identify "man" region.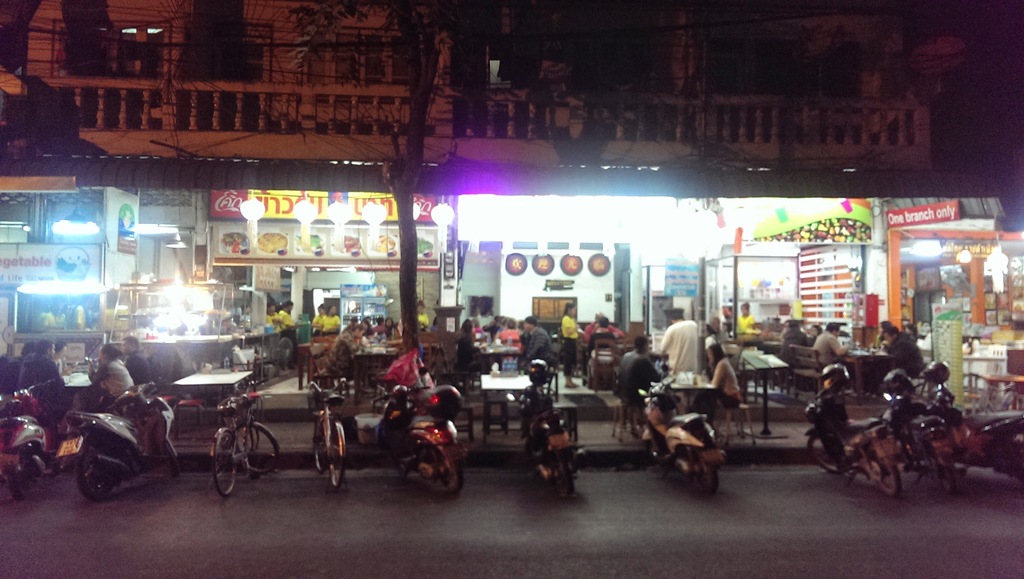
Region: pyautogui.locateOnScreen(781, 320, 815, 370).
